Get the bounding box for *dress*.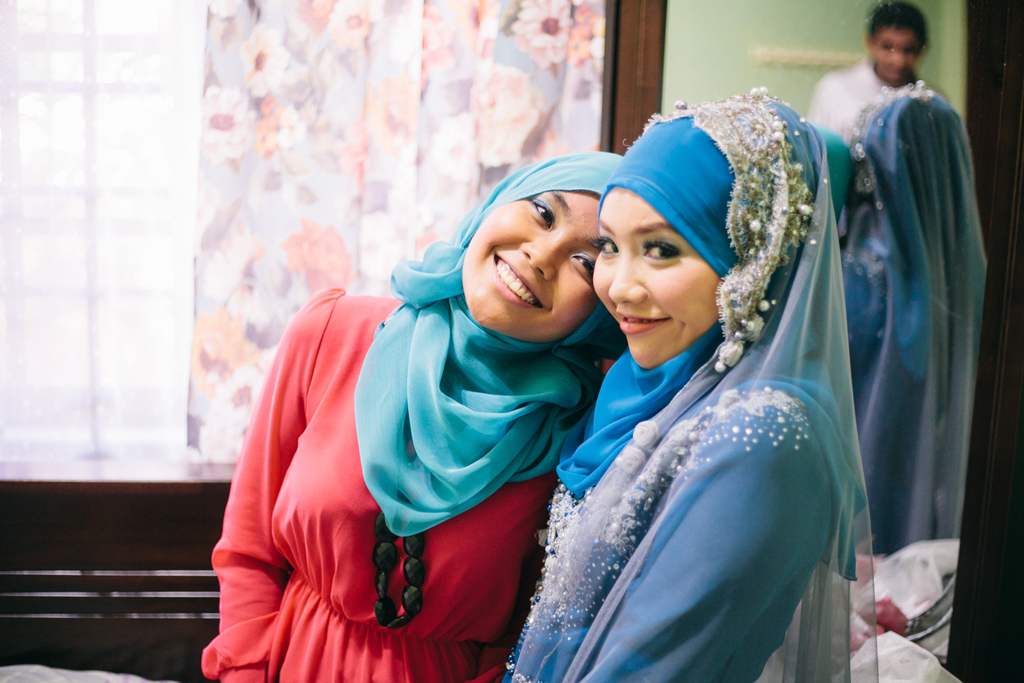
{"x1": 496, "y1": 389, "x2": 831, "y2": 682}.
